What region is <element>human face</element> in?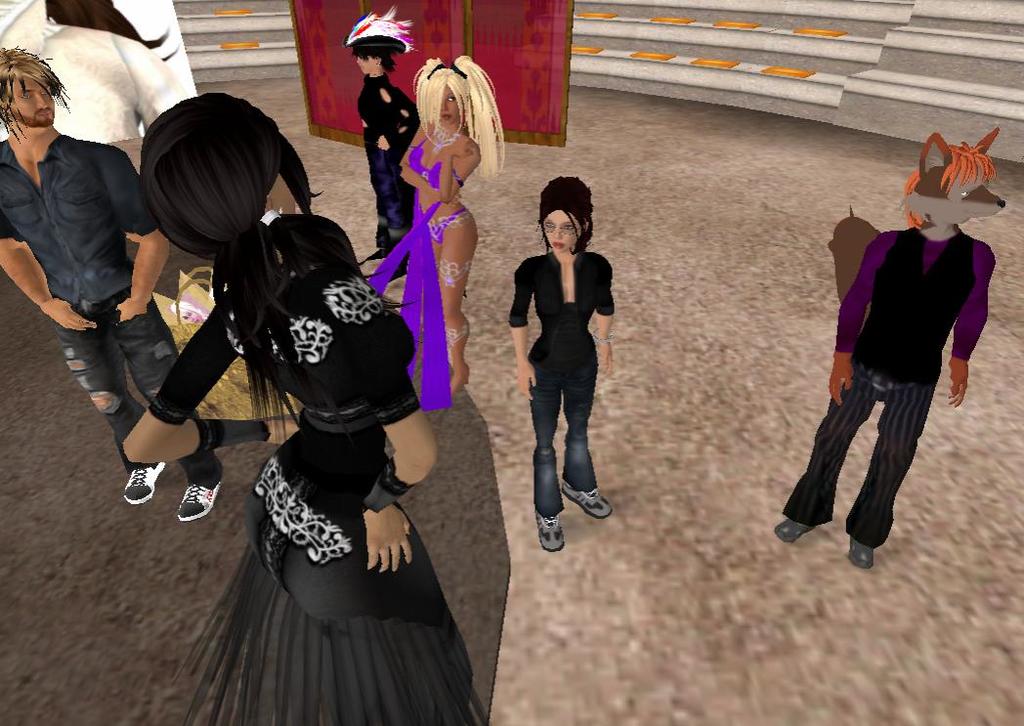
detection(275, 185, 294, 214).
